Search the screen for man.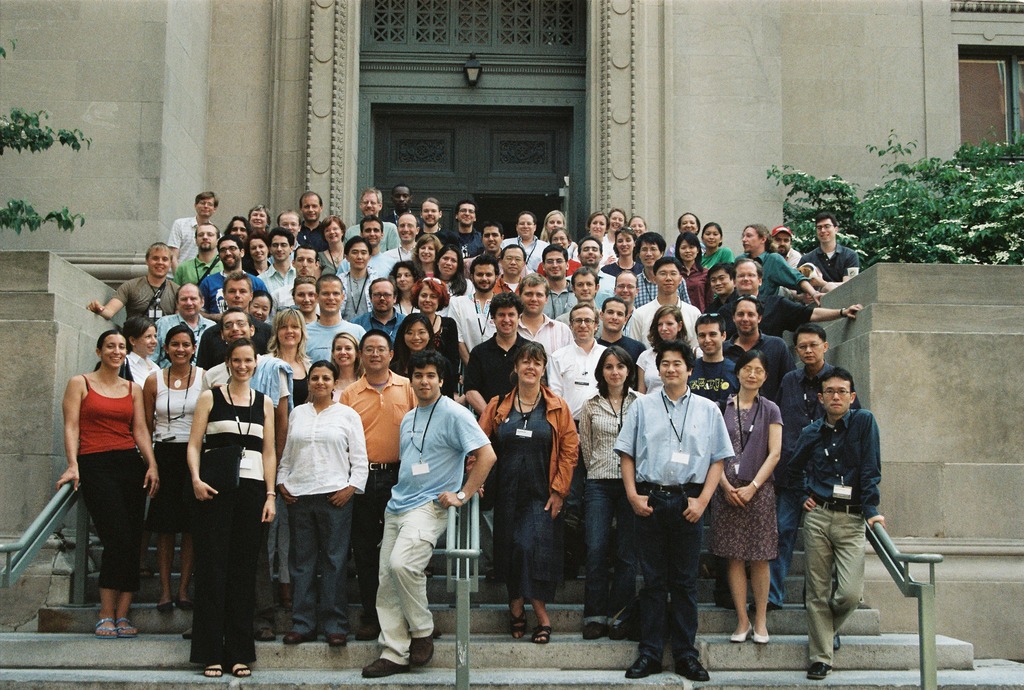
Found at [177, 310, 294, 641].
